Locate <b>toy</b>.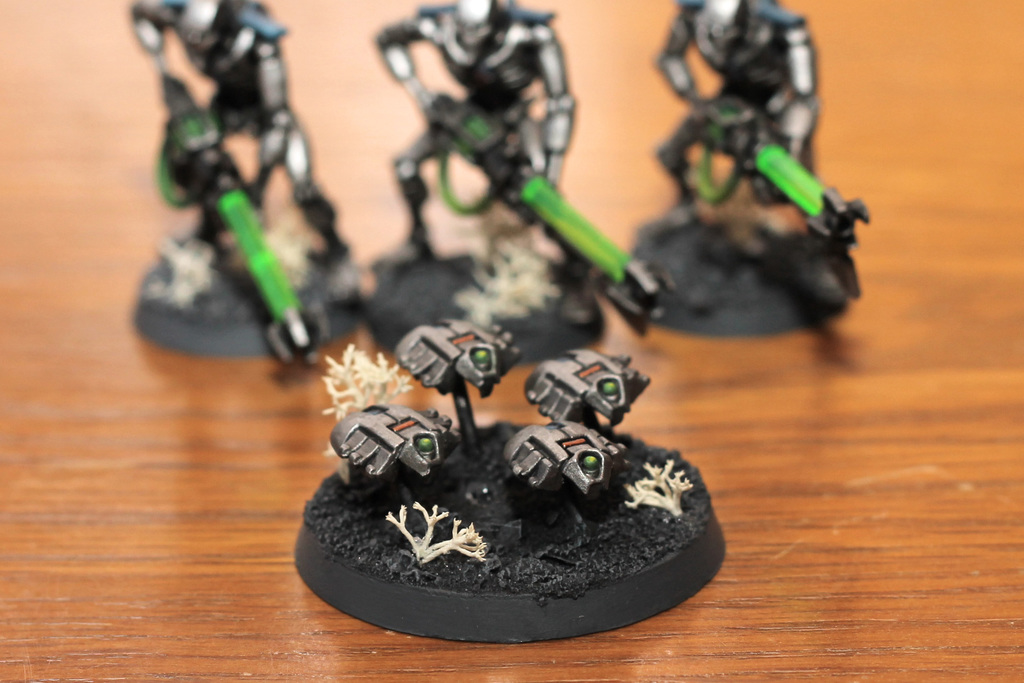
Bounding box: (362, 0, 675, 378).
